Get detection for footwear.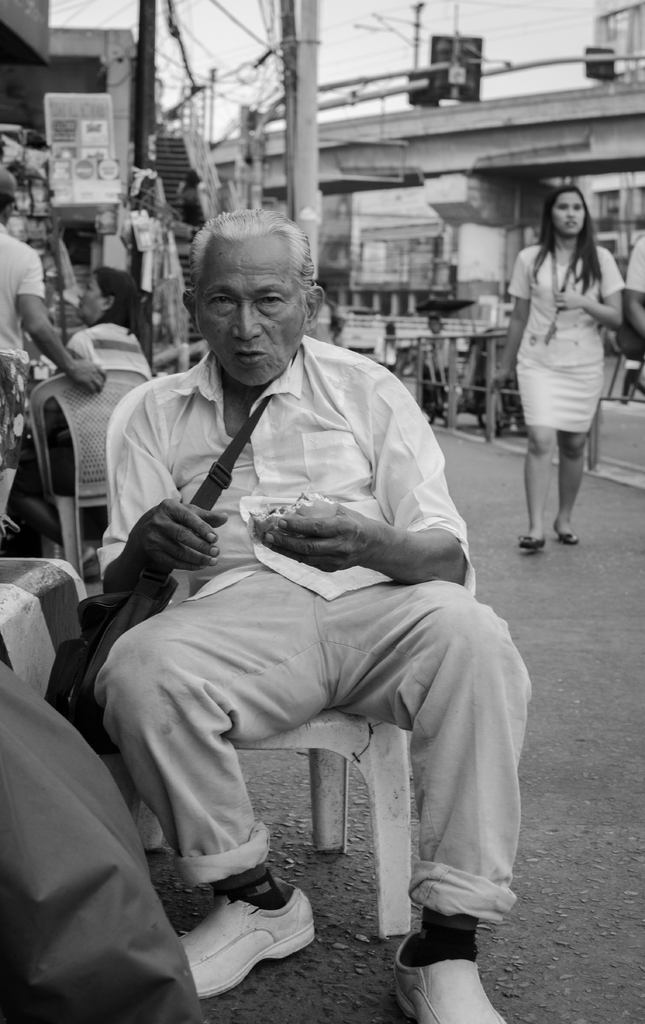
Detection: (left=167, top=884, right=314, bottom=995).
